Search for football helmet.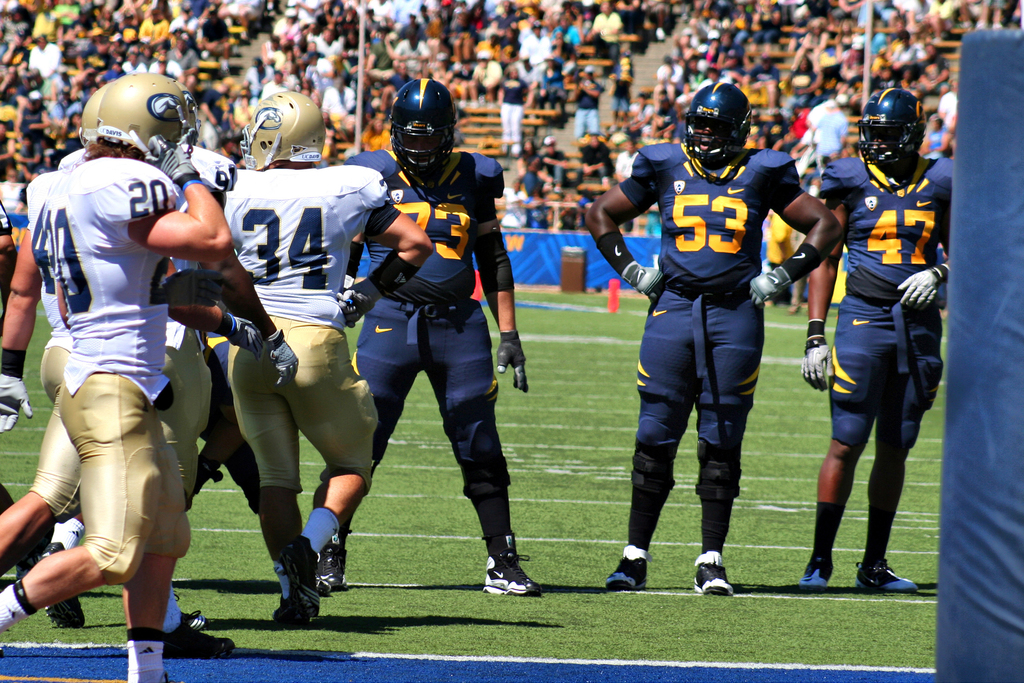
Found at region(858, 83, 925, 160).
